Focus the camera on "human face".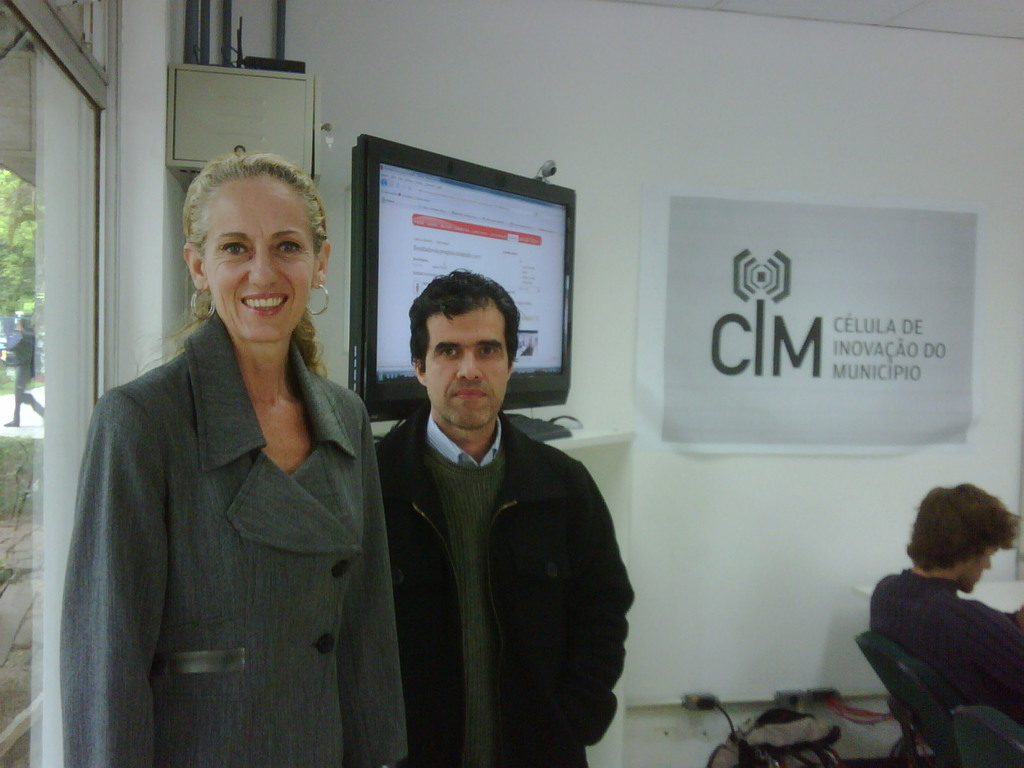
Focus region: l=199, t=173, r=317, b=352.
